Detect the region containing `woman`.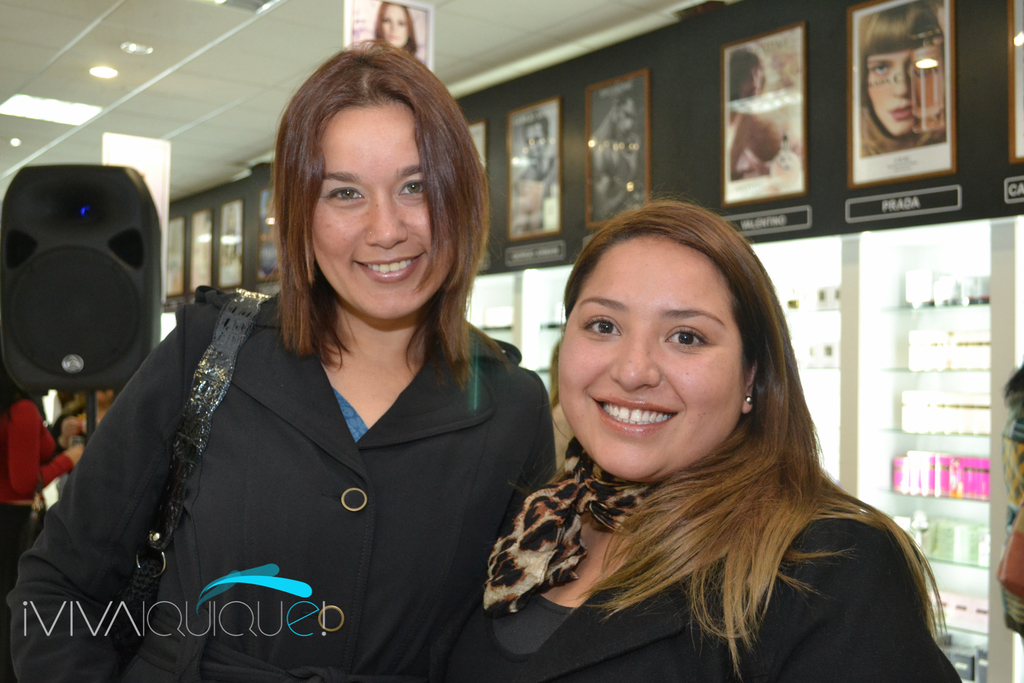
(left=53, top=95, right=566, bottom=672).
